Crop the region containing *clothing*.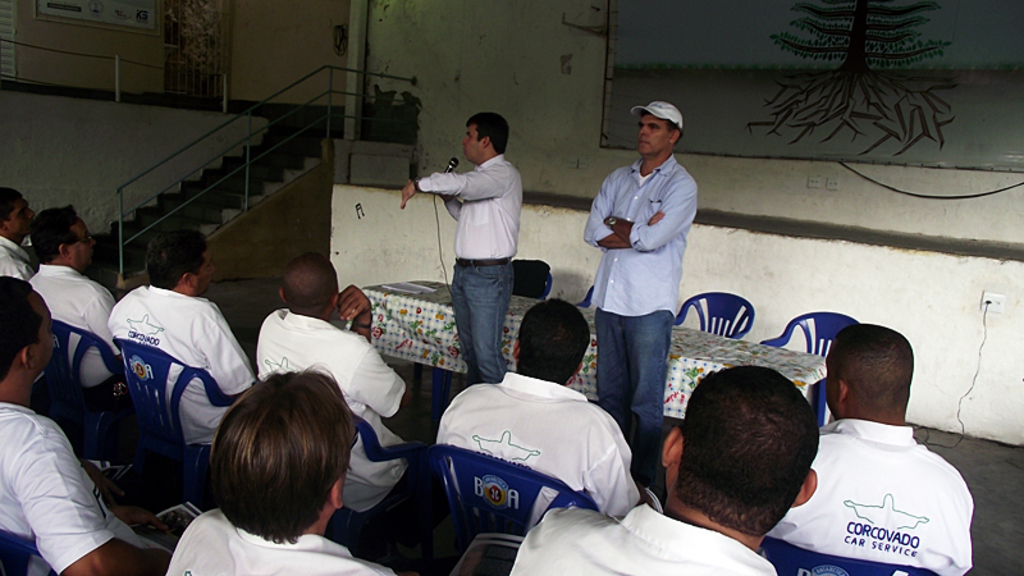
Crop region: (left=413, top=146, right=524, bottom=383).
